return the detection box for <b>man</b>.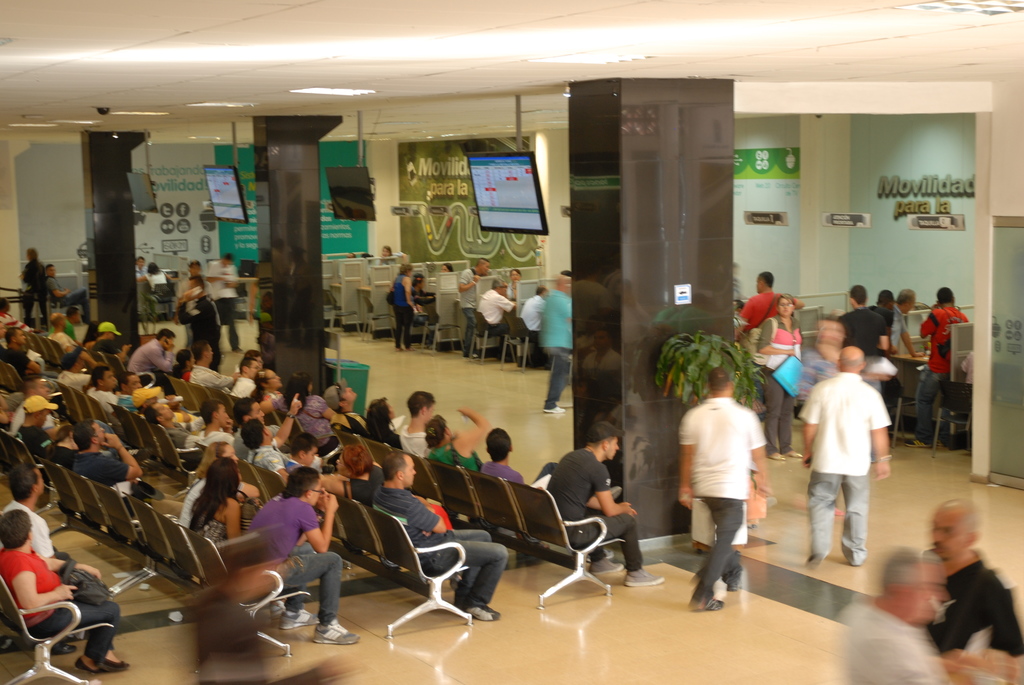
[452,253,492,363].
